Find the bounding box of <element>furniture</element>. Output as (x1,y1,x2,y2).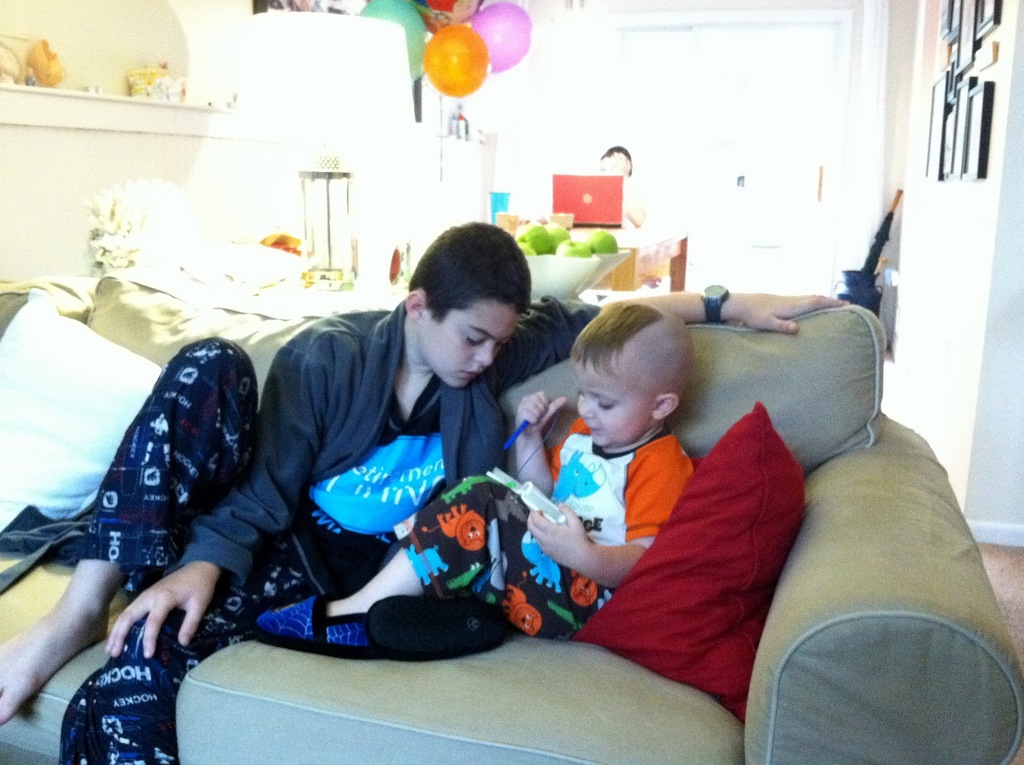
(0,276,1023,763).
